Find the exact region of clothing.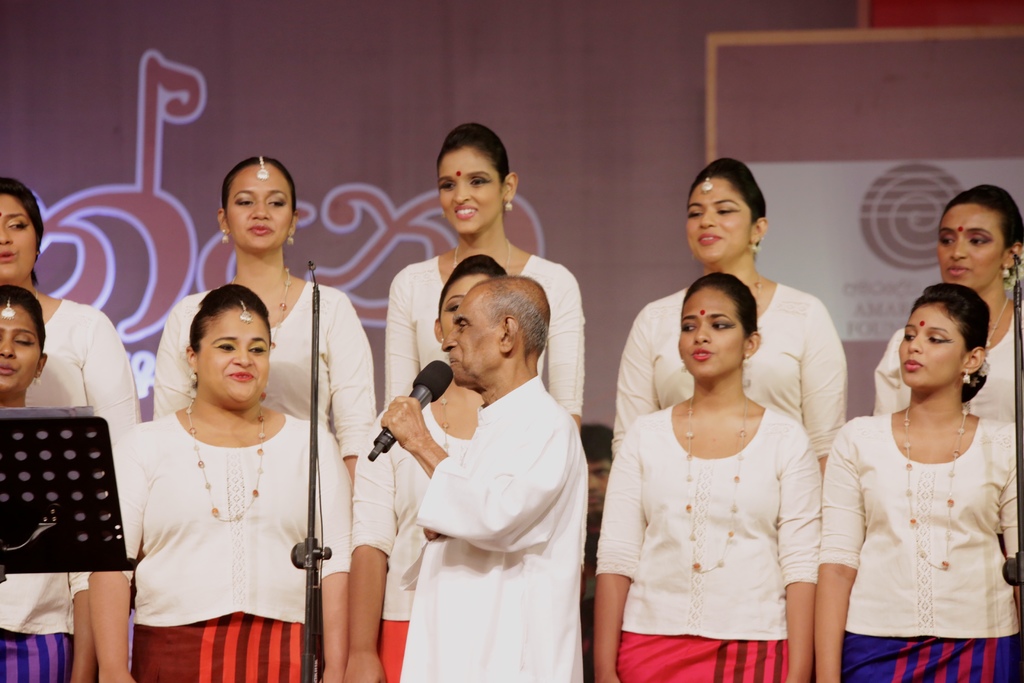
Exact region: (x1=384, y1=253, x2=583, y2=409).
